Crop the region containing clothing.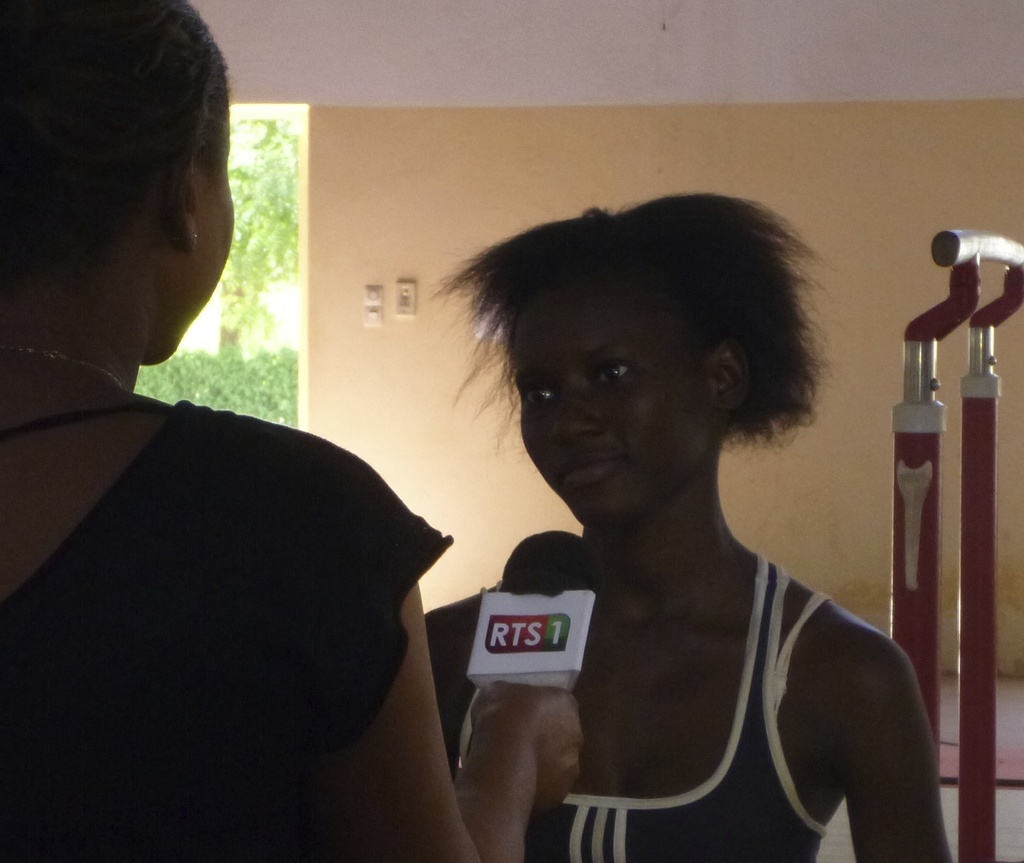
Crop region: bbox(443, 550, 837, 862).
